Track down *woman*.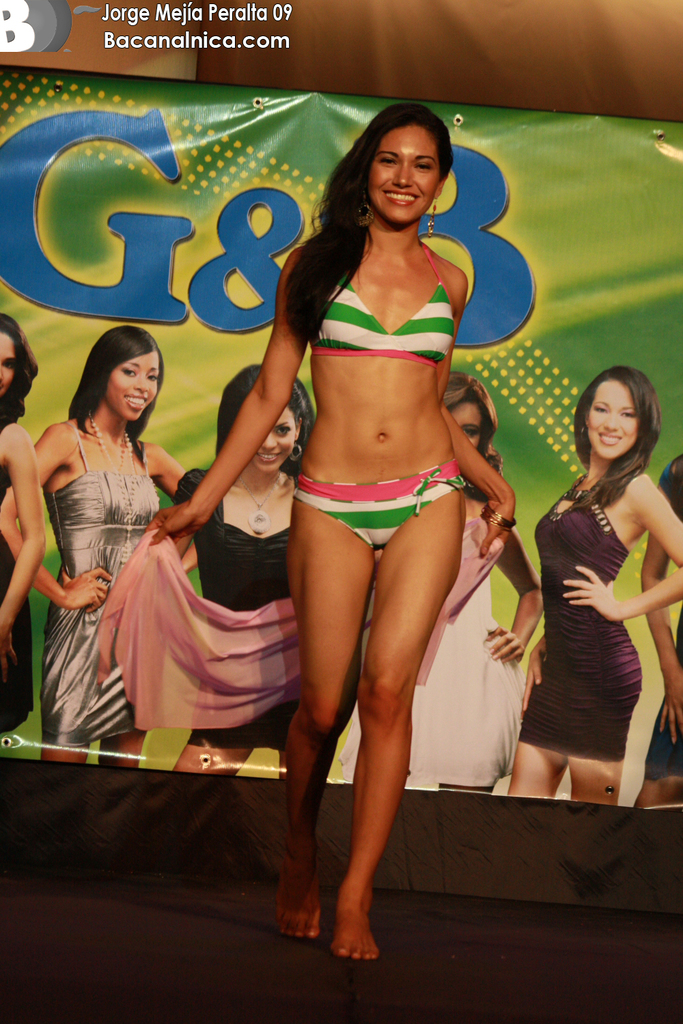
Tracked to x1=626 y1=452 x2=682 y2=806.
